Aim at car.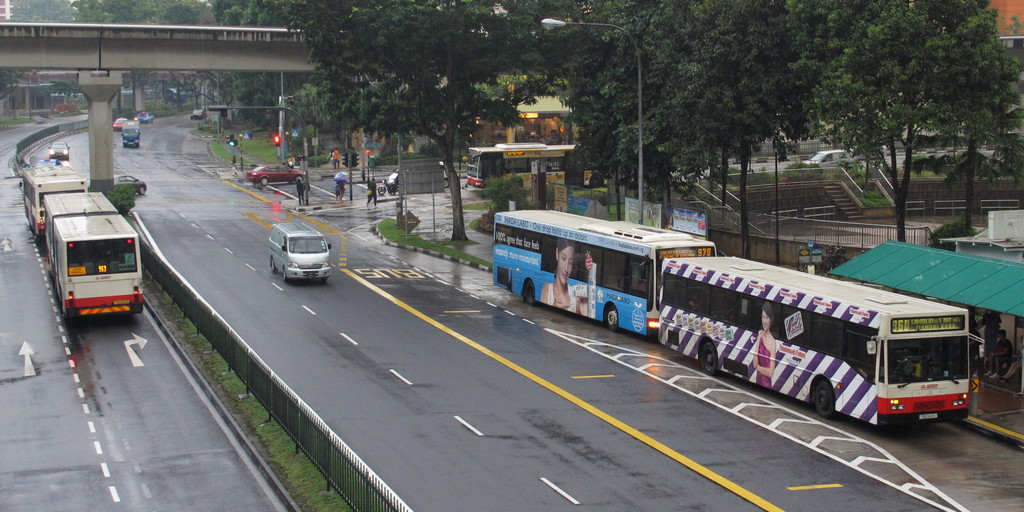
Aimed at region(138, 109, 155, 125).
